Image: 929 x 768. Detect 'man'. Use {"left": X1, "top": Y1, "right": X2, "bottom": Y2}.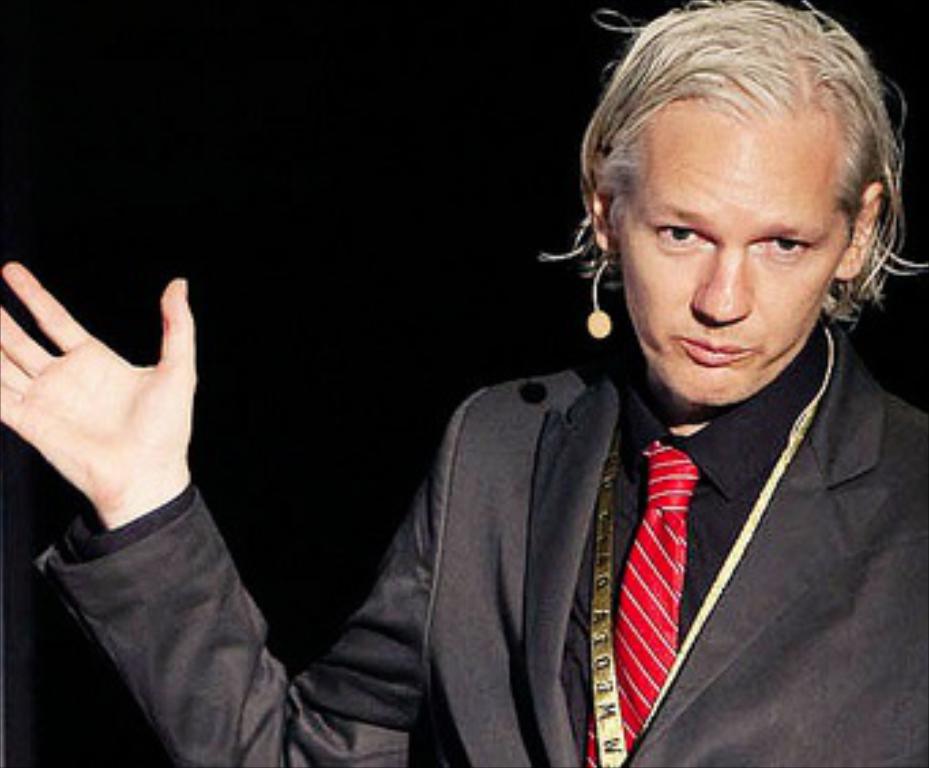
{"left": 0, "top": 0, "right": 926, "bottom": 765}.
